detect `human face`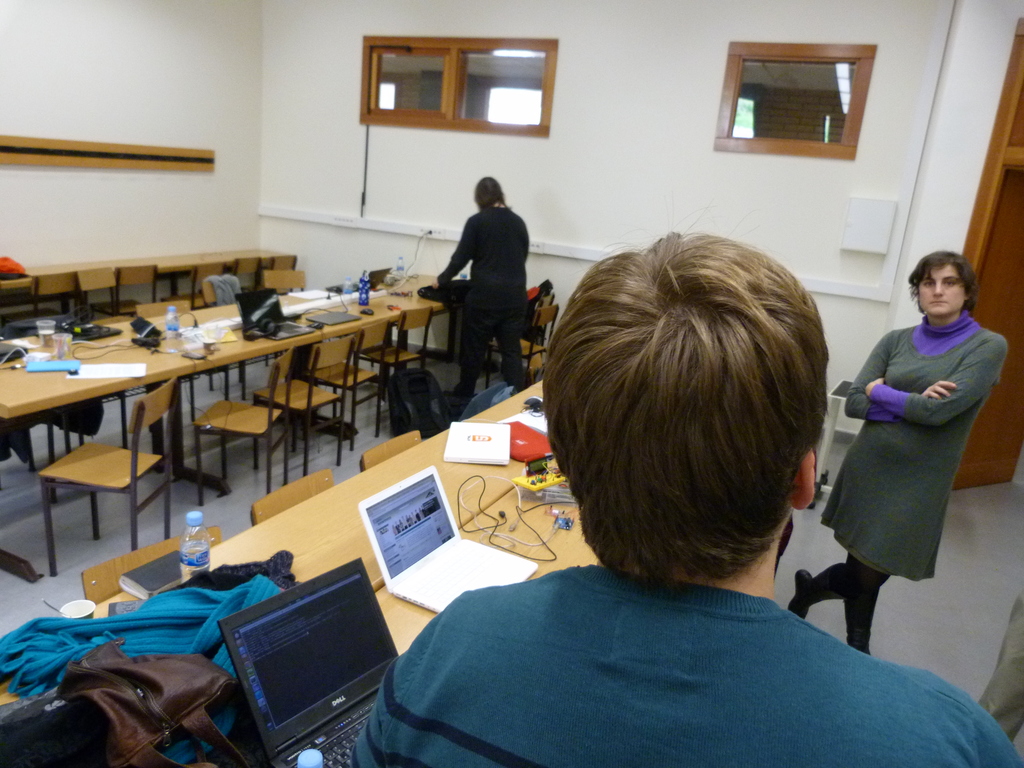
BBox(914, 264, 967, 315)
